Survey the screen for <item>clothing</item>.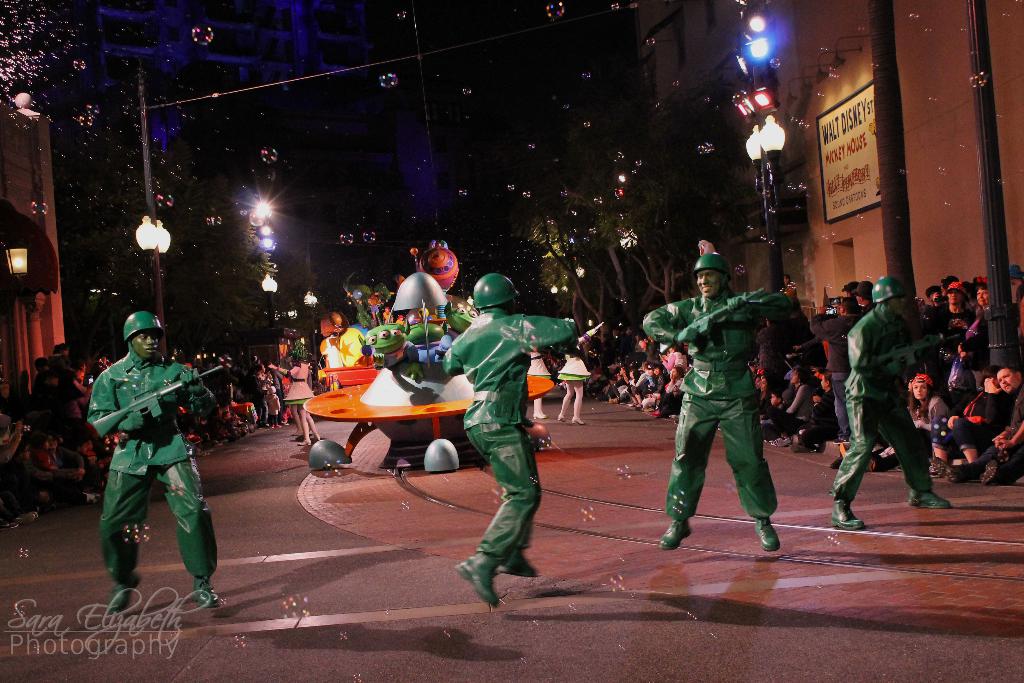
Survey found: [86,345,220,588].
